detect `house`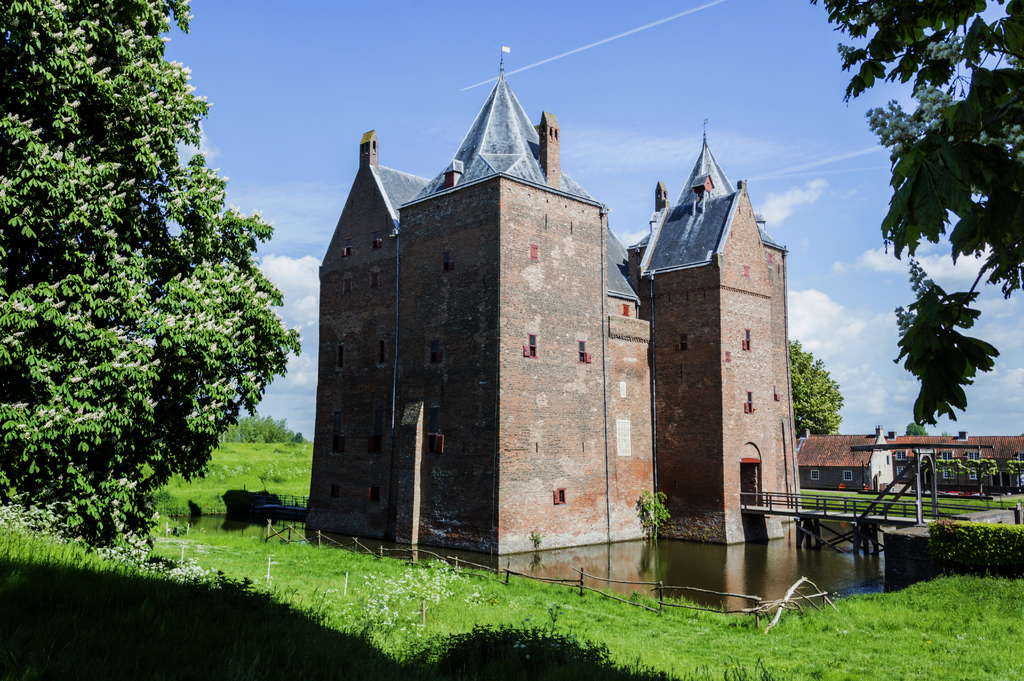
(311,62,778,572)
